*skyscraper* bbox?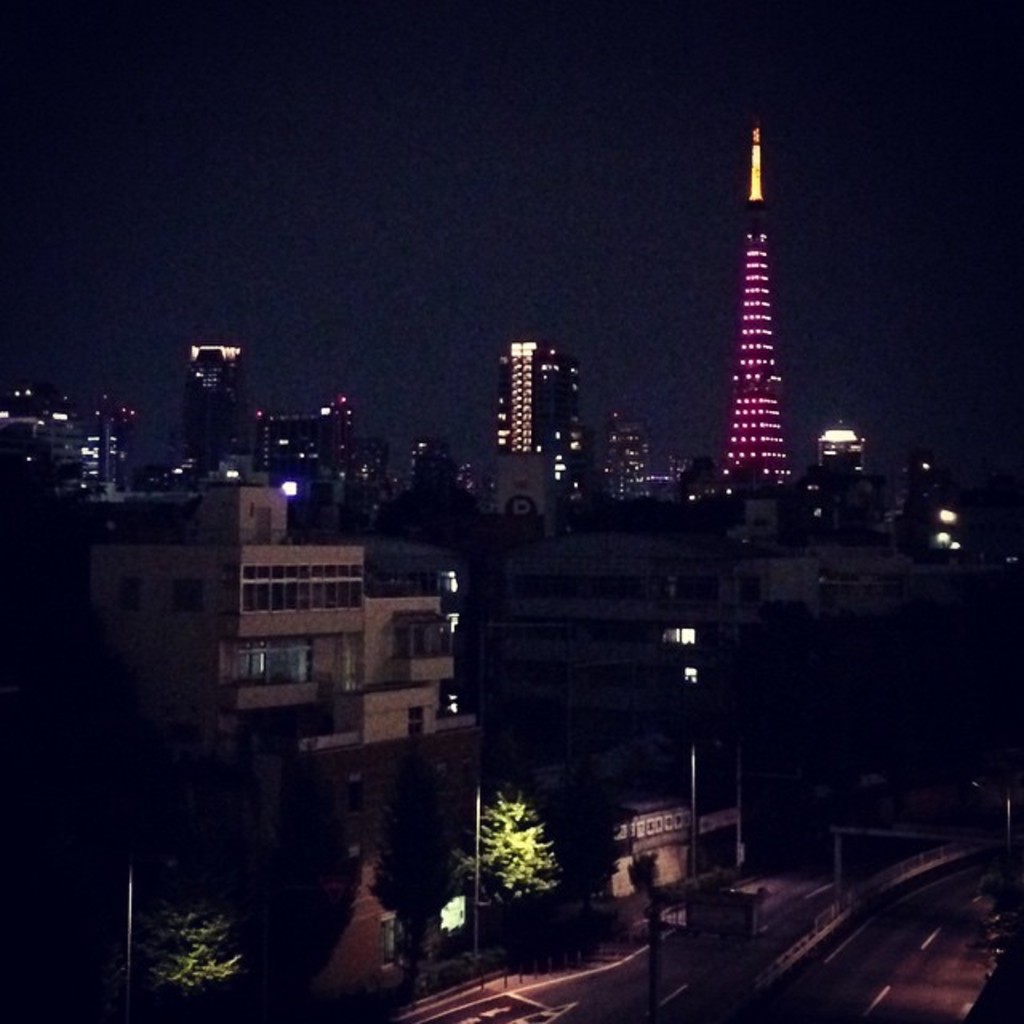
bbox(718, 133, 790, 482)
